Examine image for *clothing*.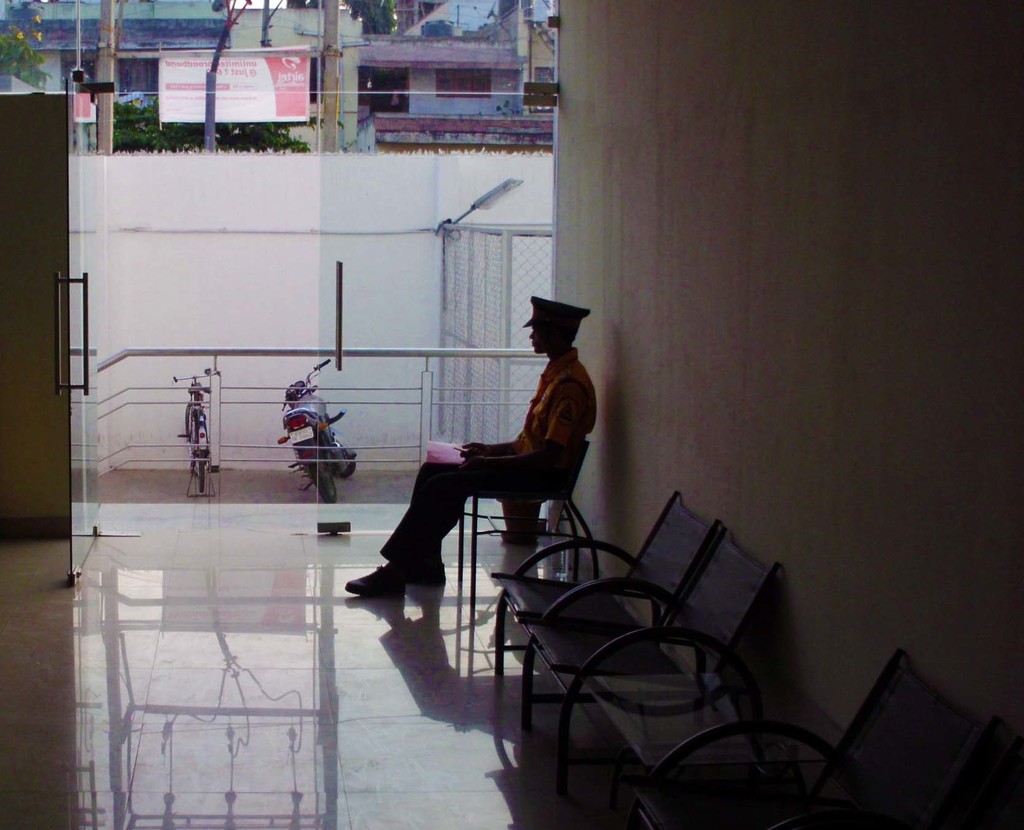
Examination result: (left=379, top=344, right=600, bottom=573).
